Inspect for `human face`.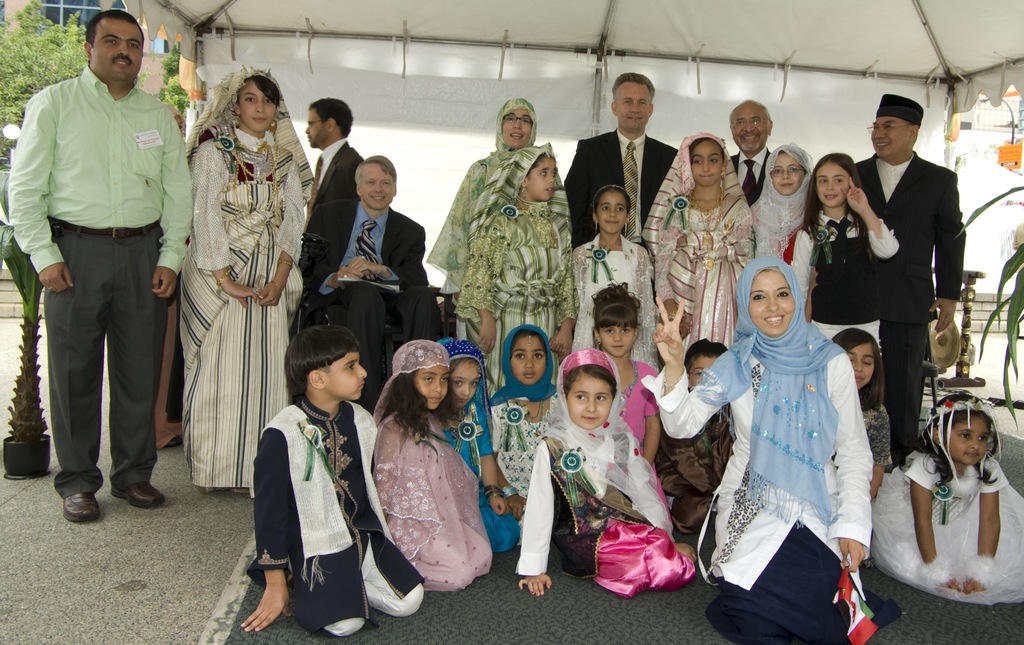
Inspection: (239, 78, 279, 140).
